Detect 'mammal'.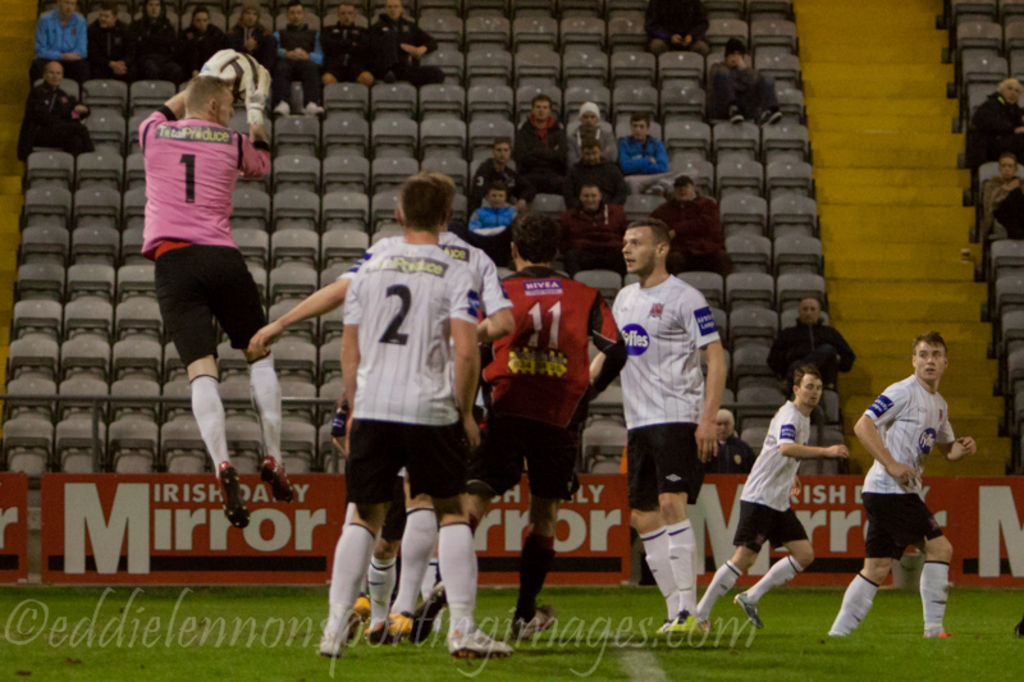
Detected at bbox=(968, 78, 1023, 165).
